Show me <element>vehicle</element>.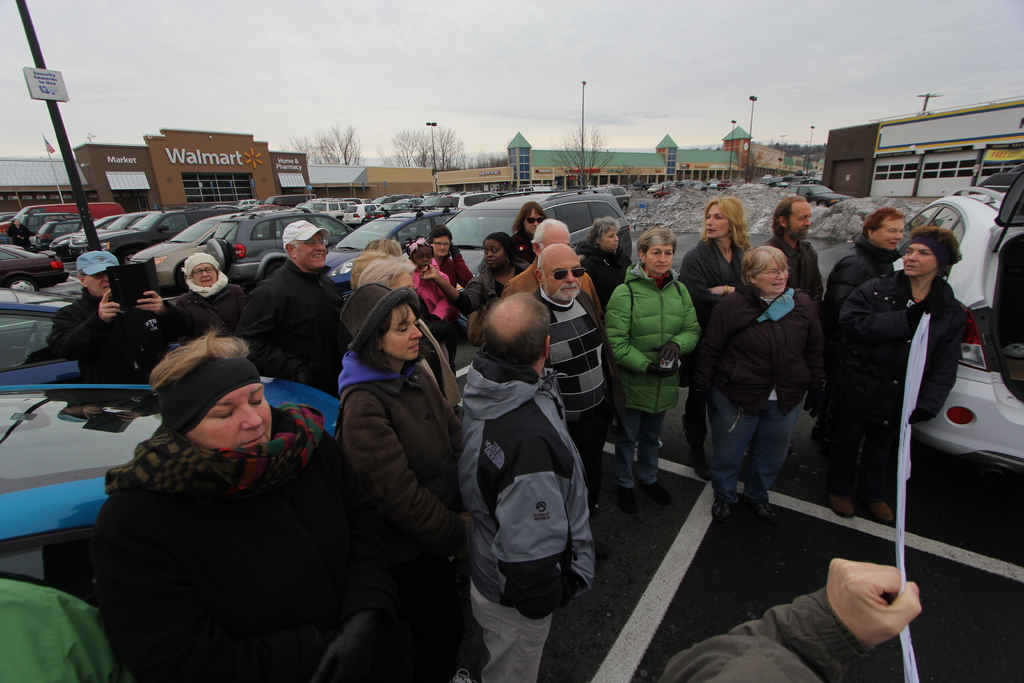
<element>vehicle</element> is here: (left=1, top=385, right=347, bottom=611).
